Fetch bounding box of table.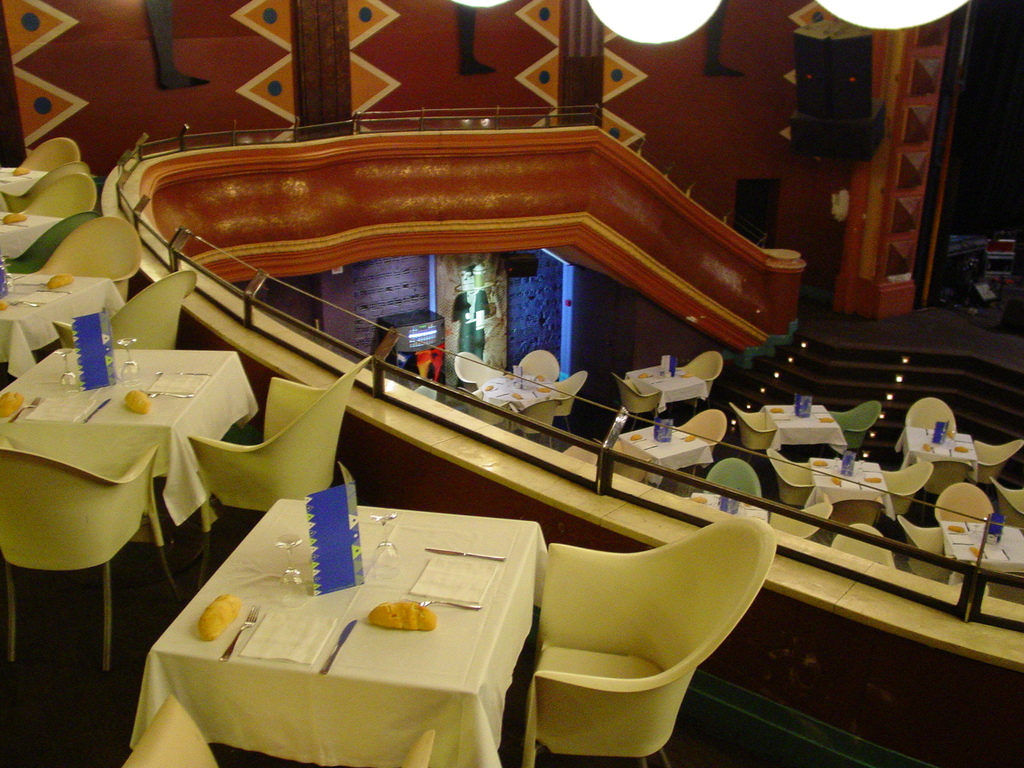
Bbox: detection(630, 357, 708, 417).
